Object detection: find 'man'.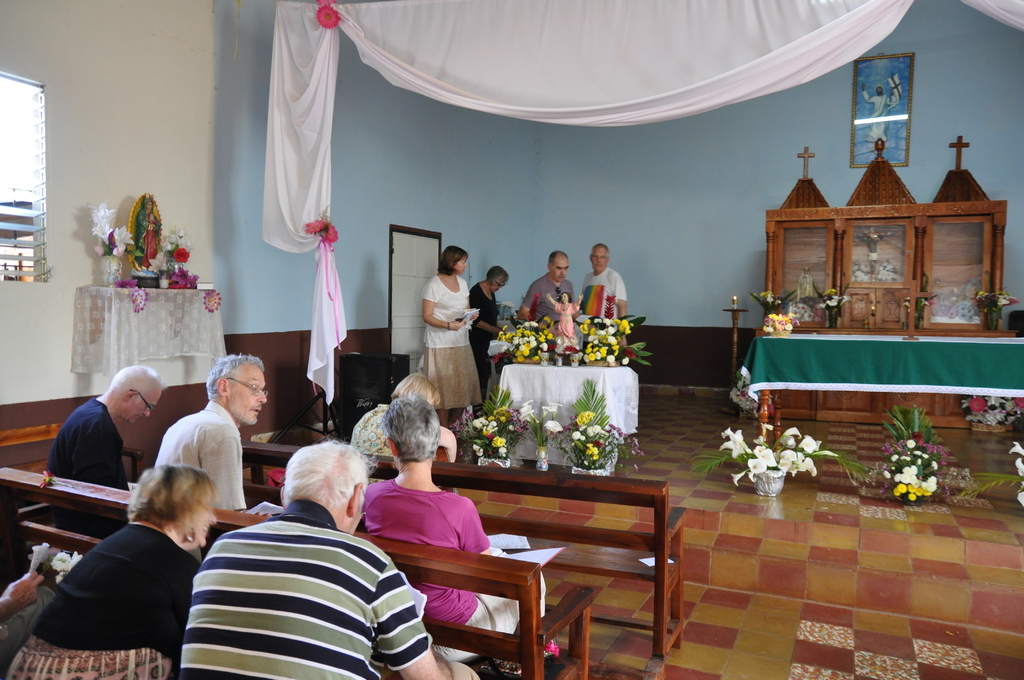
bbox=(154, 353, 275, 520).
